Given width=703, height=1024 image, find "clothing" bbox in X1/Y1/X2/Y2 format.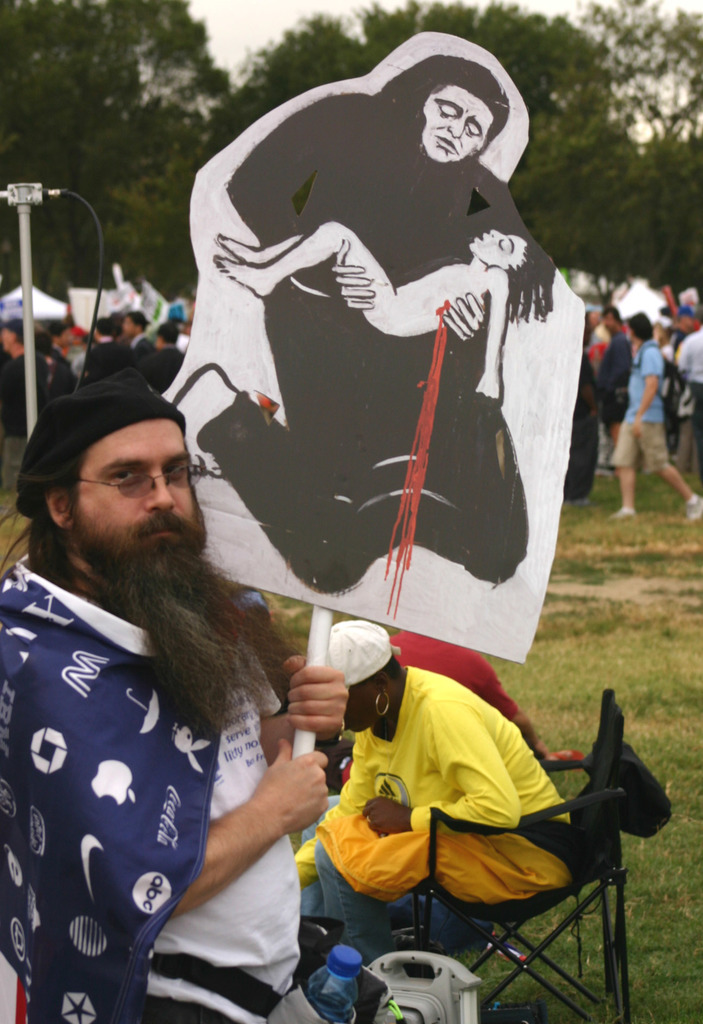
341/631/511/781.
